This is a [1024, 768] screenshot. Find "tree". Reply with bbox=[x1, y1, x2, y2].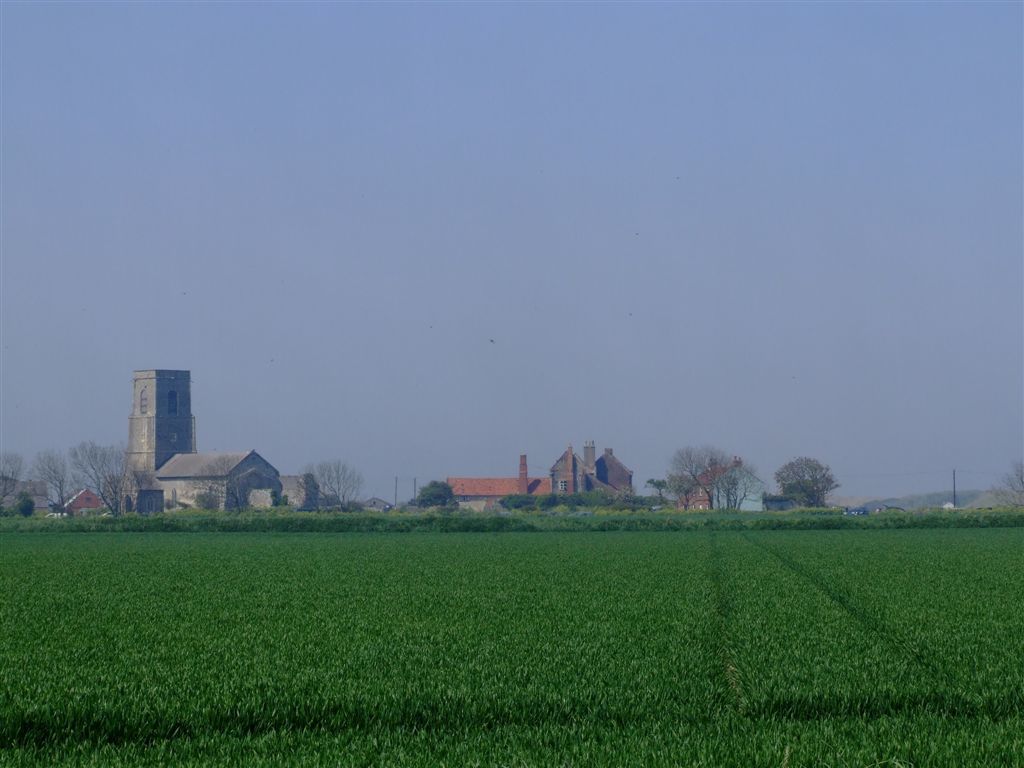
bbox=[303, 457, 368, 515].
